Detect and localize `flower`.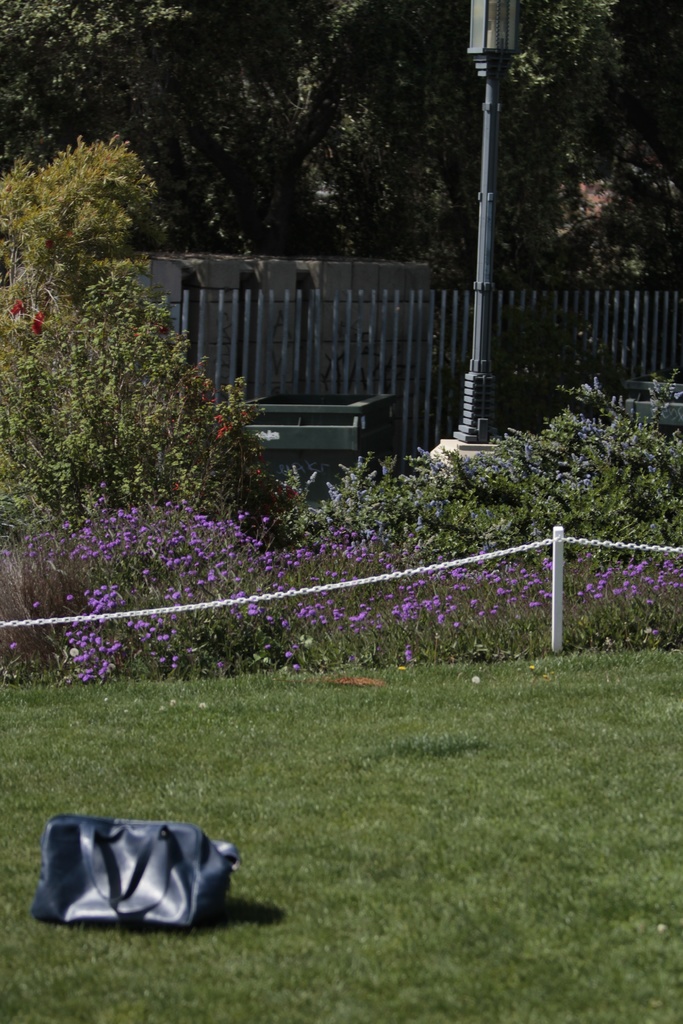
Localized at x1=8 y1=298 x2=24 y2=317.
